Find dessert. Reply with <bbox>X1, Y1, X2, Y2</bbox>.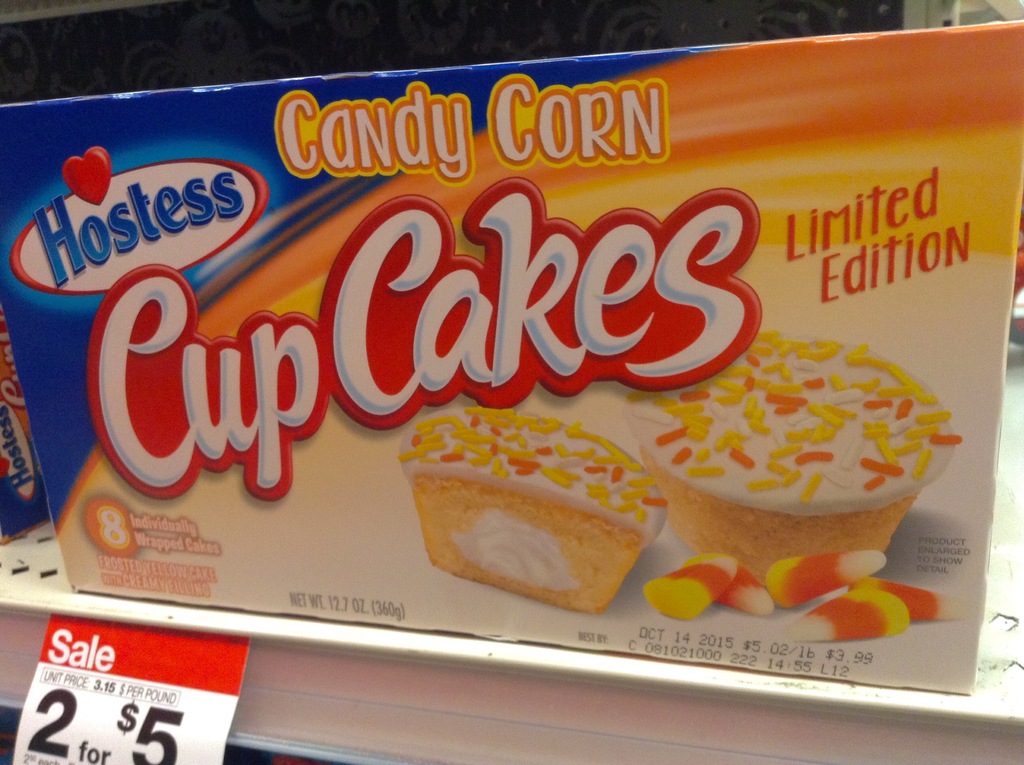
<bbox>620, 341, 964, 641</bbox>.
